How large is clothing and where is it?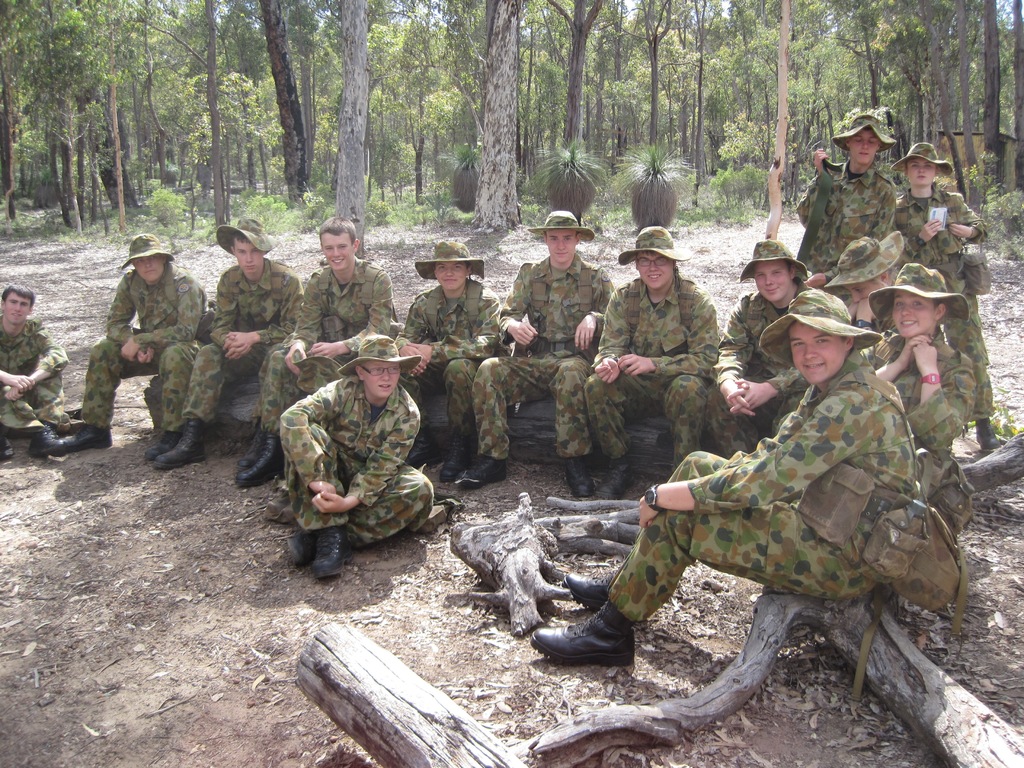
Bounding box: box(0, 314, 70, 438).
